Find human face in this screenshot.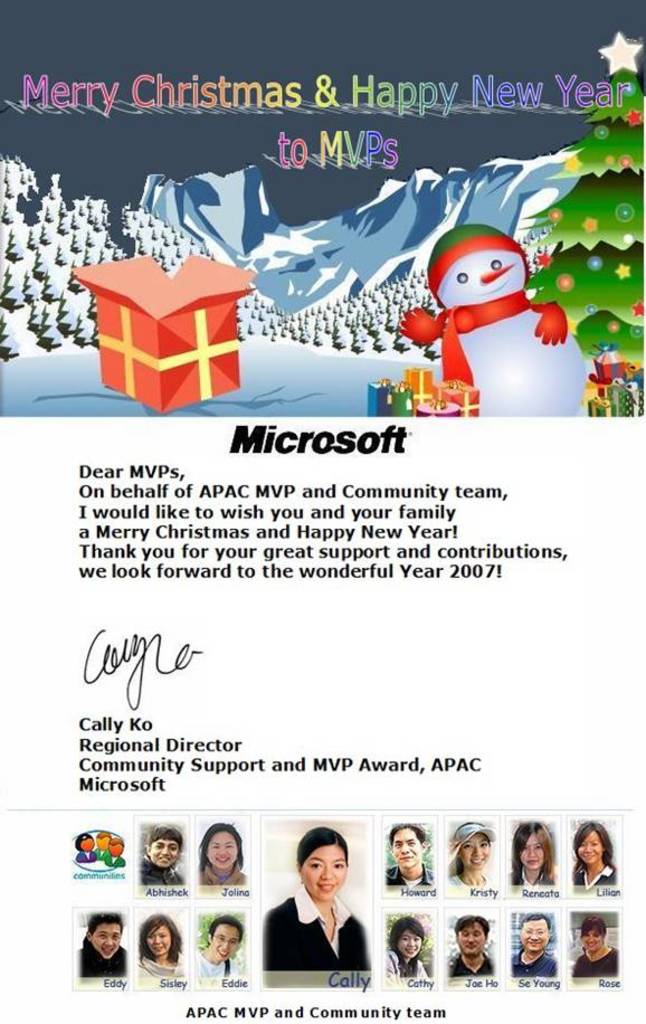
The bounding box for human face is pyautogui.locateOnScreen(521, 836, 544, 866).
